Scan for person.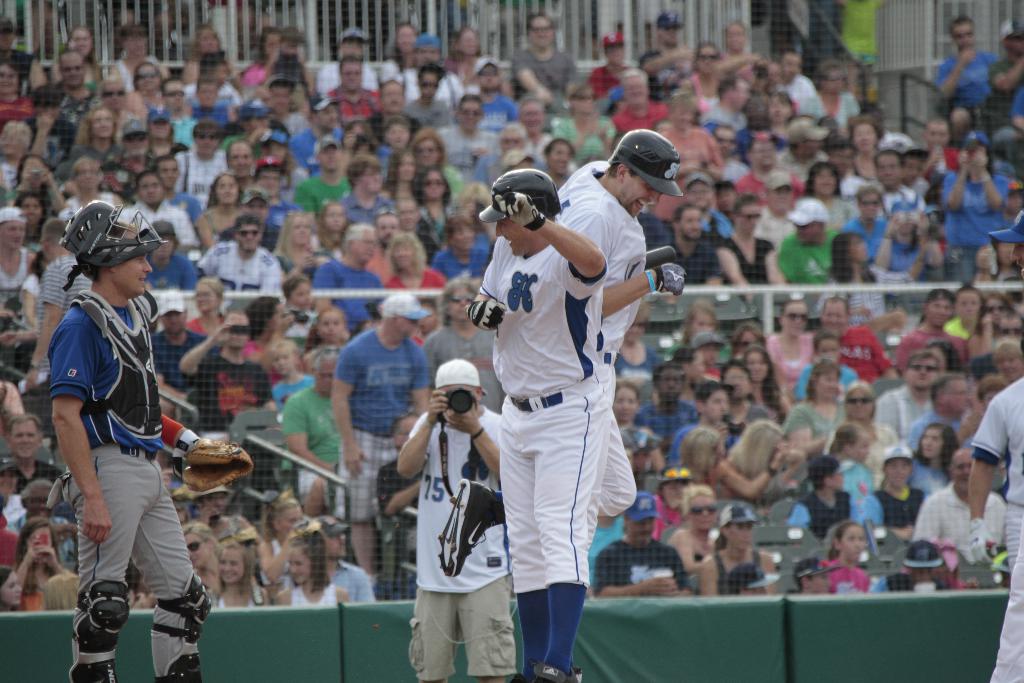
Scan result: bbox=[0, 16, 47, 96].
